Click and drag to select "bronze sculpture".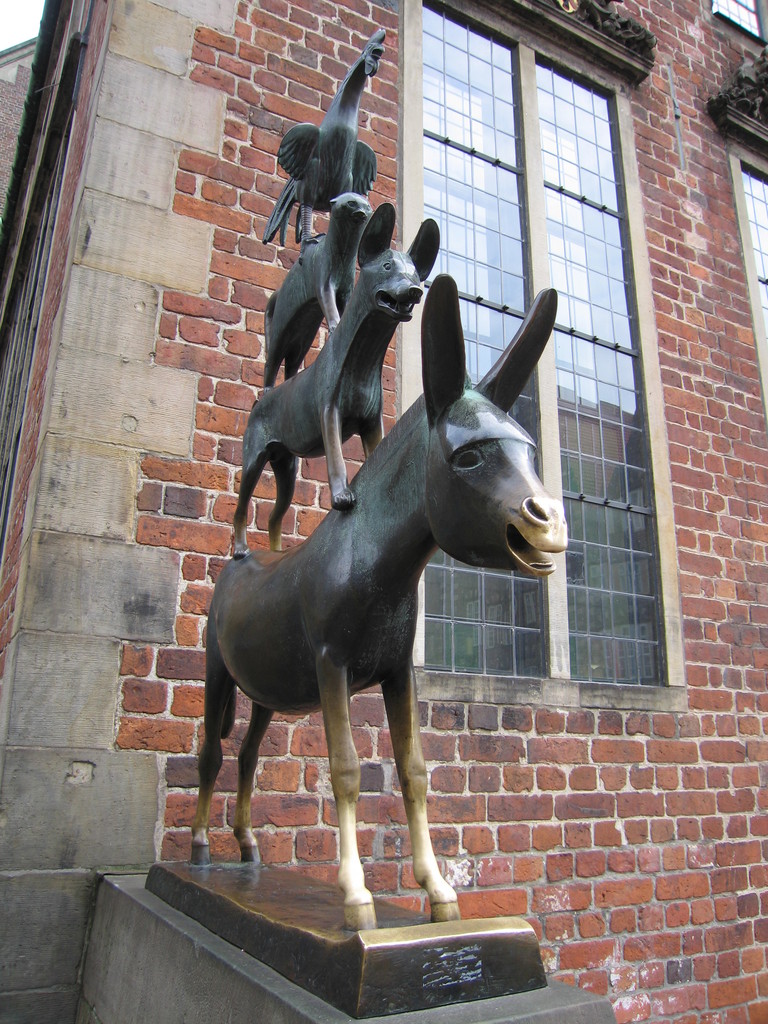
Selection: [191, 173, 578, 919].
